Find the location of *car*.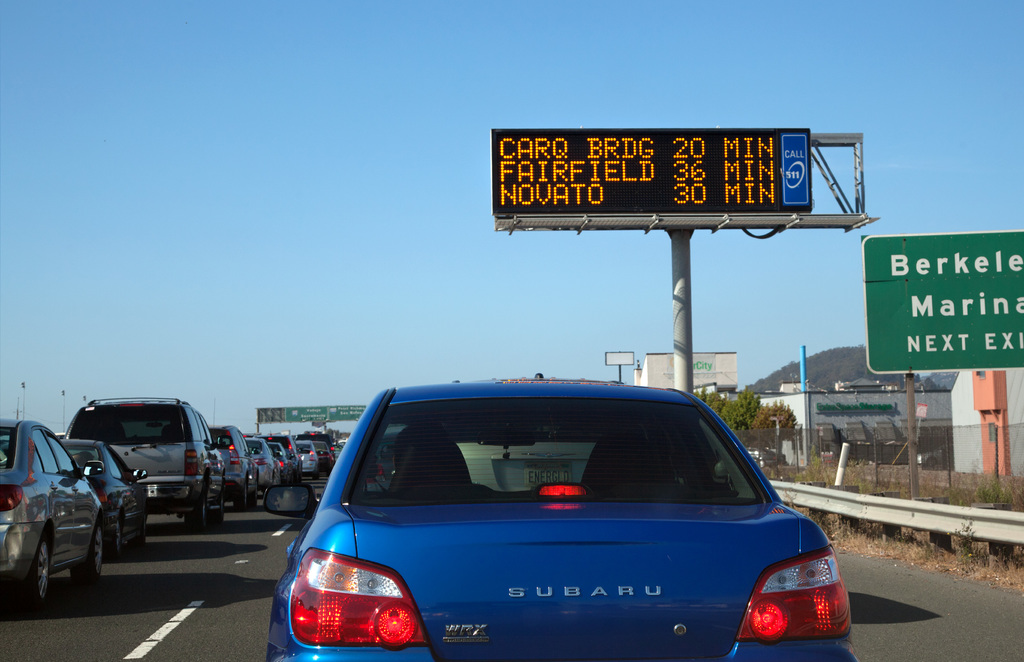
Location: [left=240, top=387, right=822, bottom=661].
